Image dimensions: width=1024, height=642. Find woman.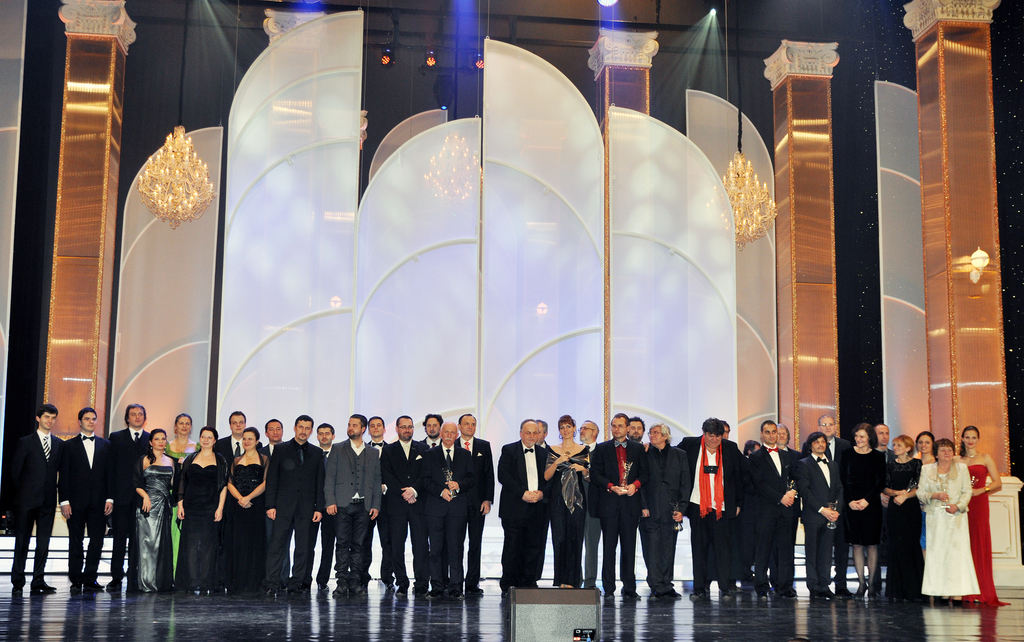
[173,426,235,591].
